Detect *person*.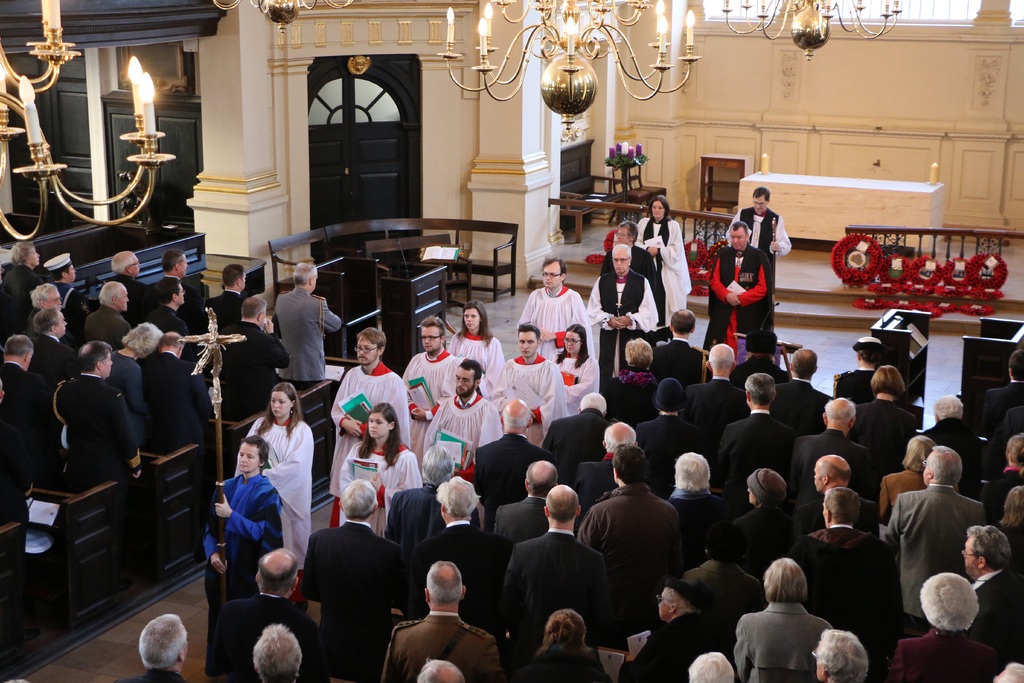
Detected at region(958, 521, 1023, 668).
